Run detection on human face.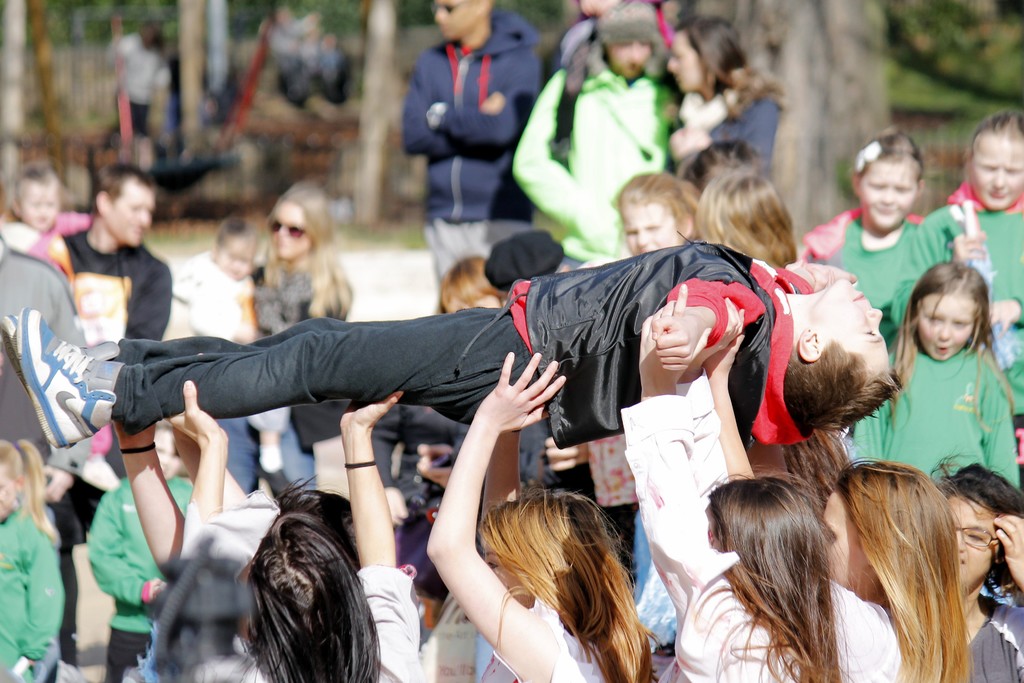
Result: <box>950,497,1000,585</box>.
